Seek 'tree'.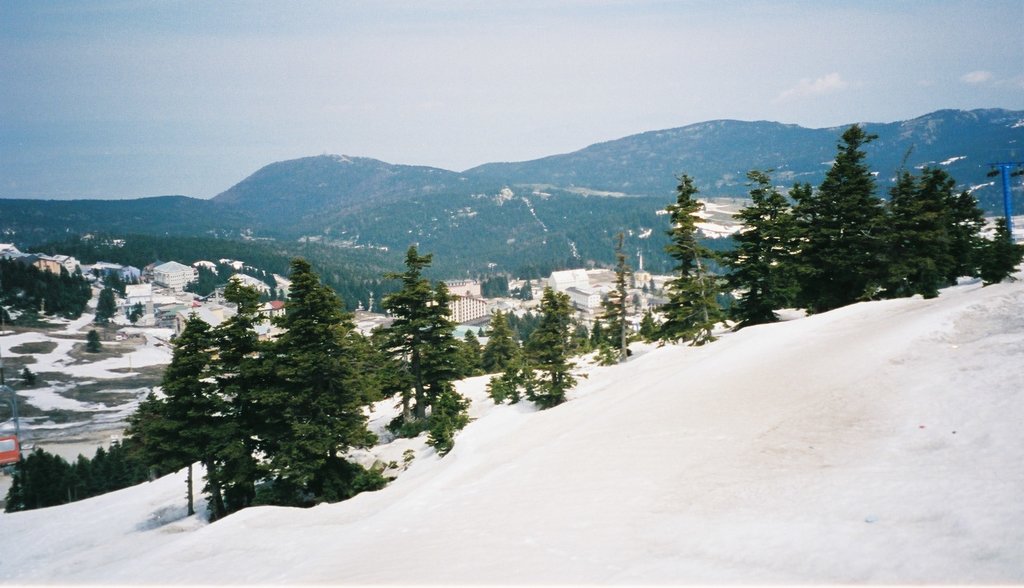
648,182,726,335.
